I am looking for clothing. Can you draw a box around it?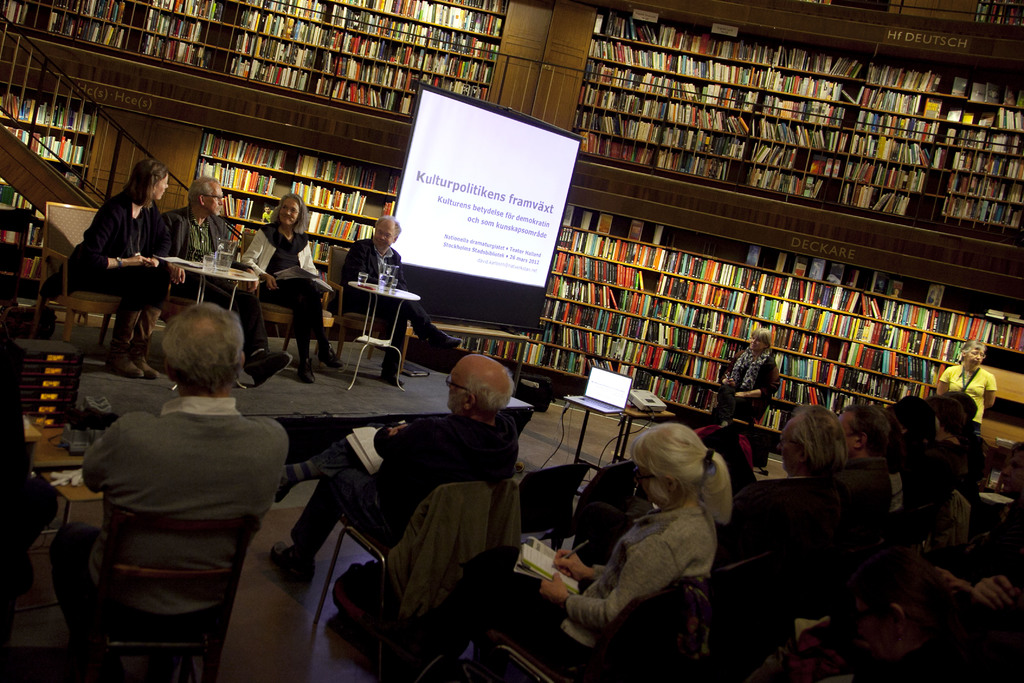
Sure, the bounding box is bbox=[216, 226, 326, 368].
